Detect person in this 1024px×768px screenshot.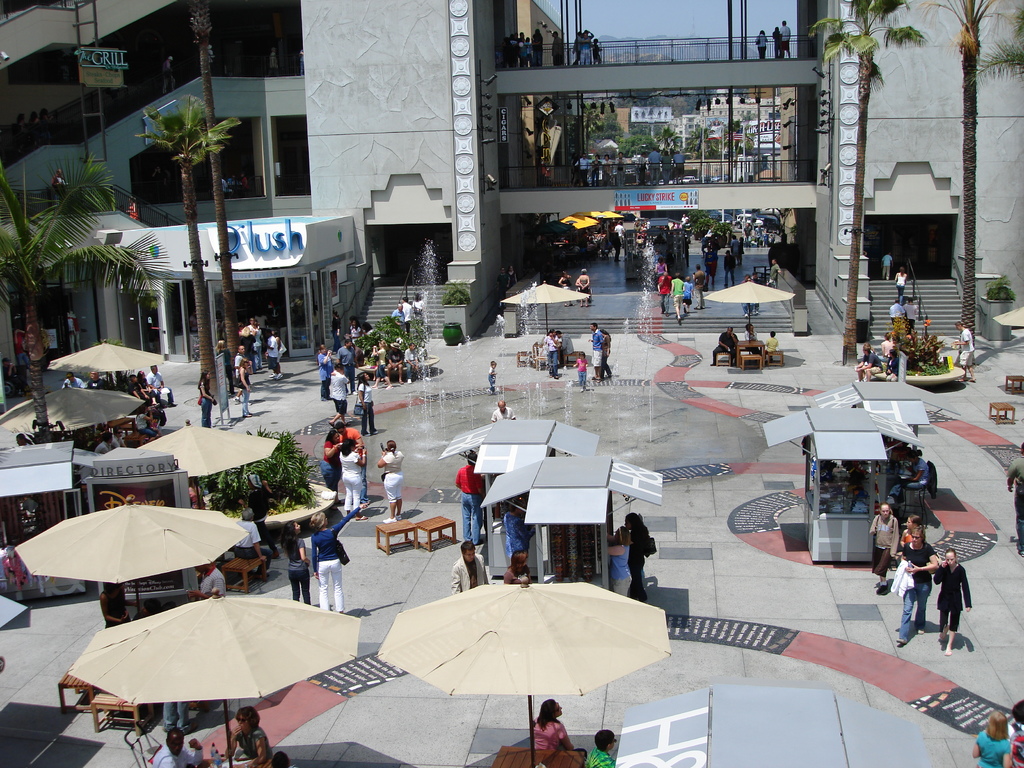
Detection: [left=558, top=268, right=574, bottom=305].
